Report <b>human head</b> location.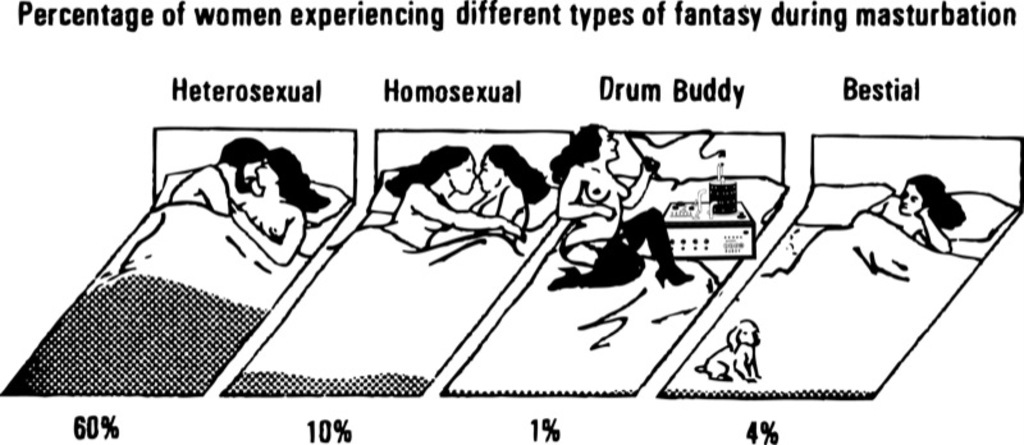
Report: crop(431, 144, 477, 194).
